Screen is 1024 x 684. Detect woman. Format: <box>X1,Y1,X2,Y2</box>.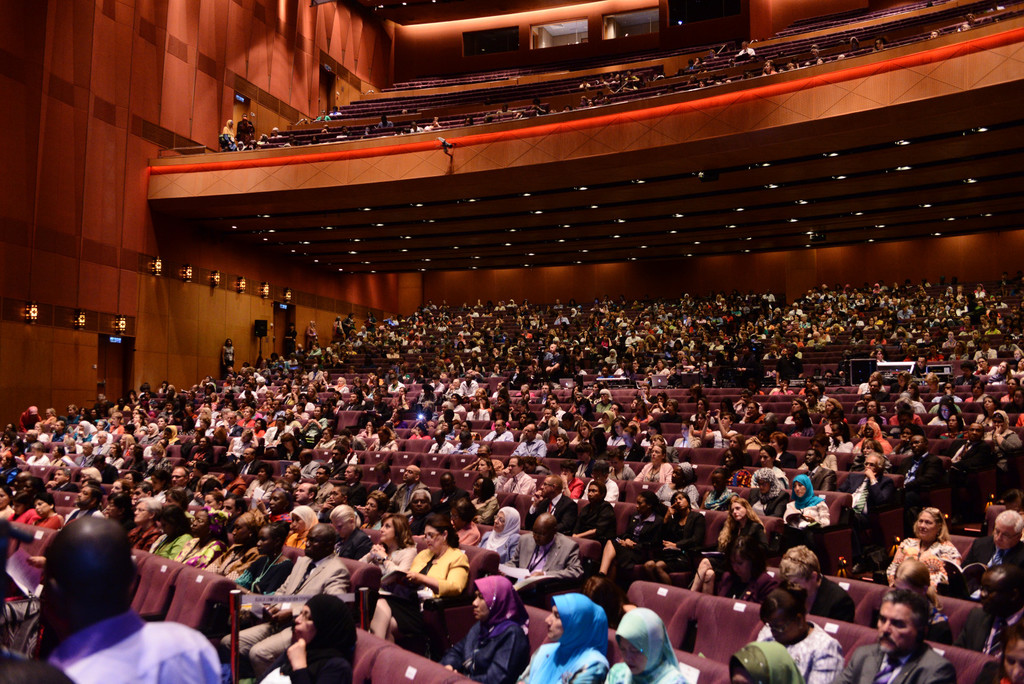
<box>977,393,1010,425</box>.
